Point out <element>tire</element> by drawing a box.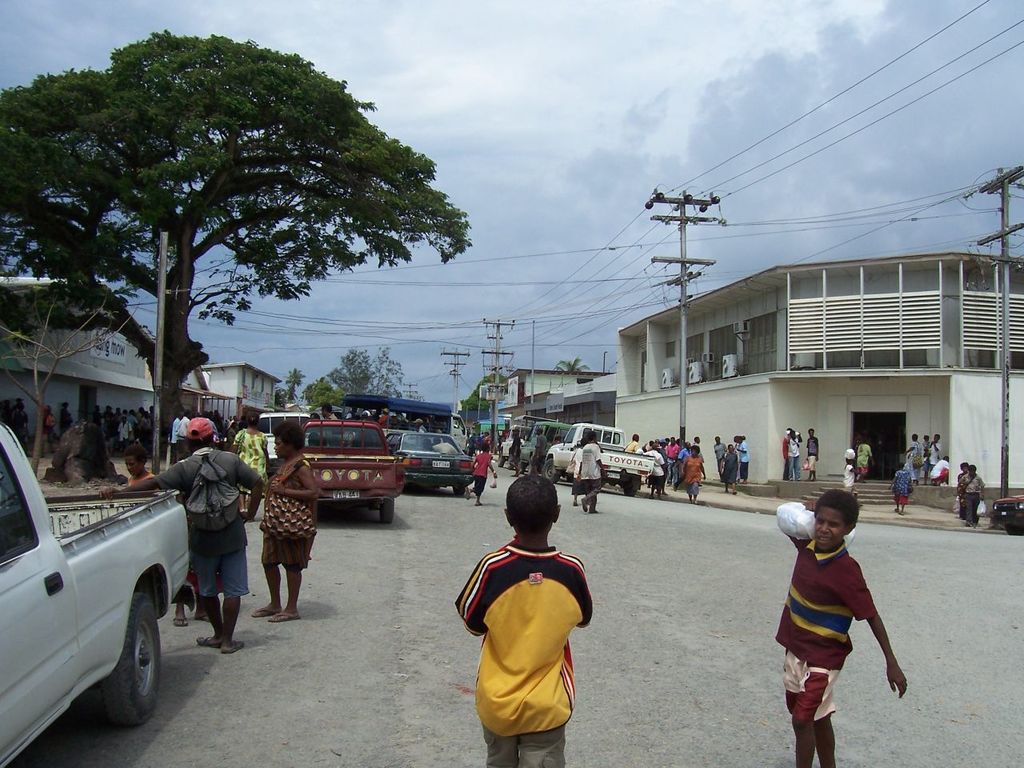
{"left": 94, "top": 590, "right": 170, "bottom": 736}.
